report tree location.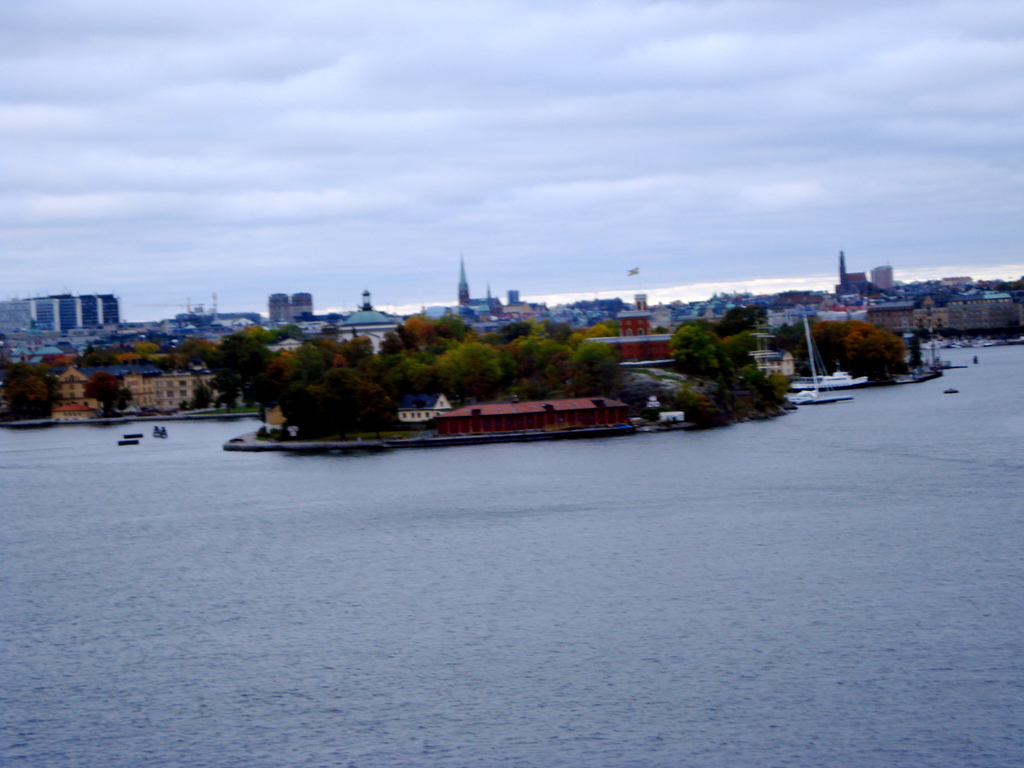
Report: [left=504, top=338, right=561, bottom=388].
